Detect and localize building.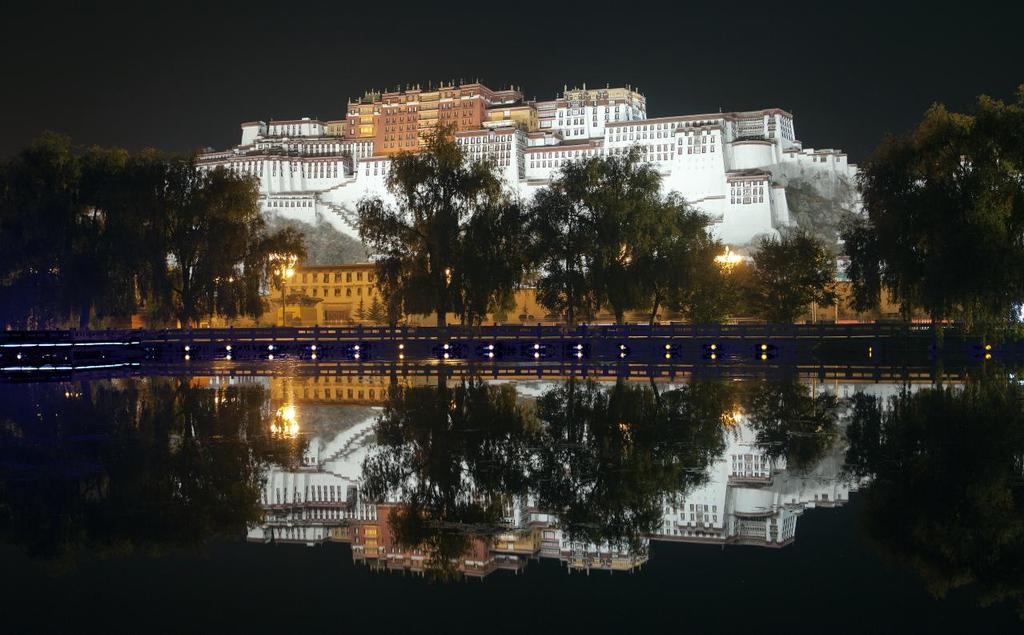
Localized at (189, 80, 873, 270).
